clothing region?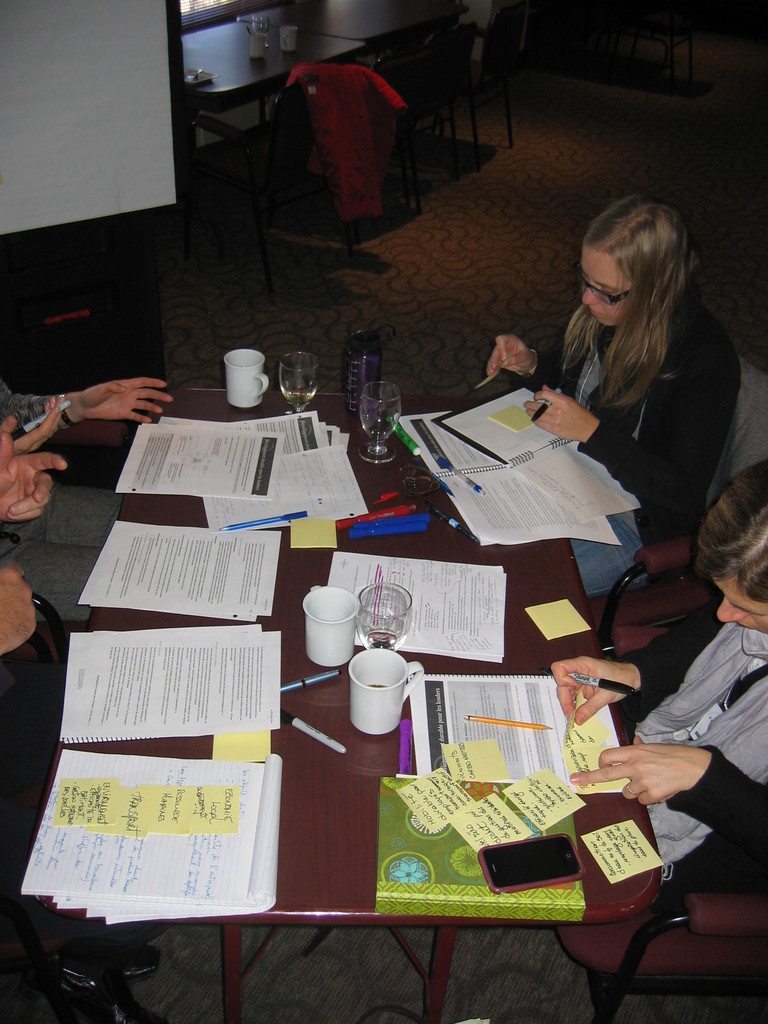
x1=499, y1=309, x2=735, y2=595
